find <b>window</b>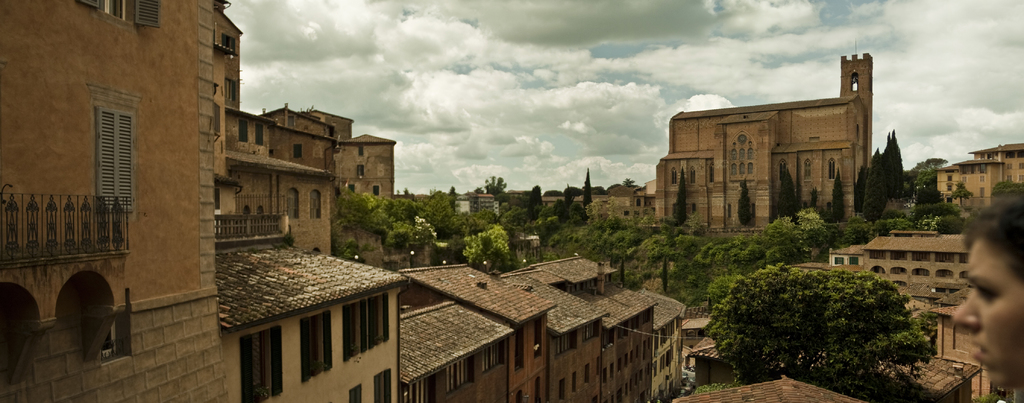
bbox=(235, 340, 282, 402)
